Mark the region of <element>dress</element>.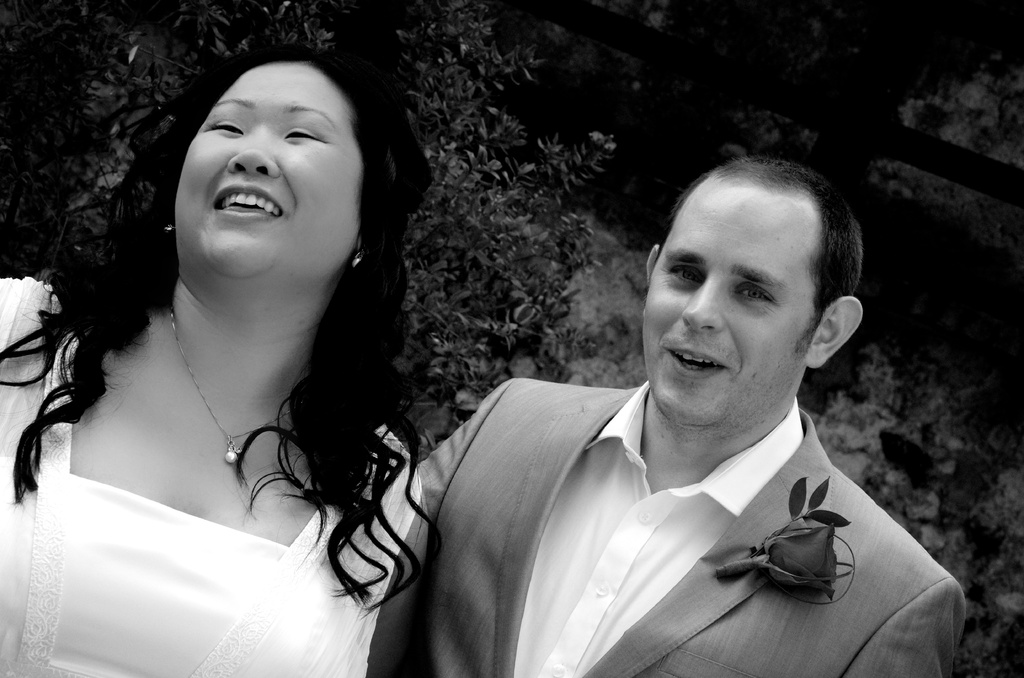
Region: left=0, top=276, right=431, bottom=677.
